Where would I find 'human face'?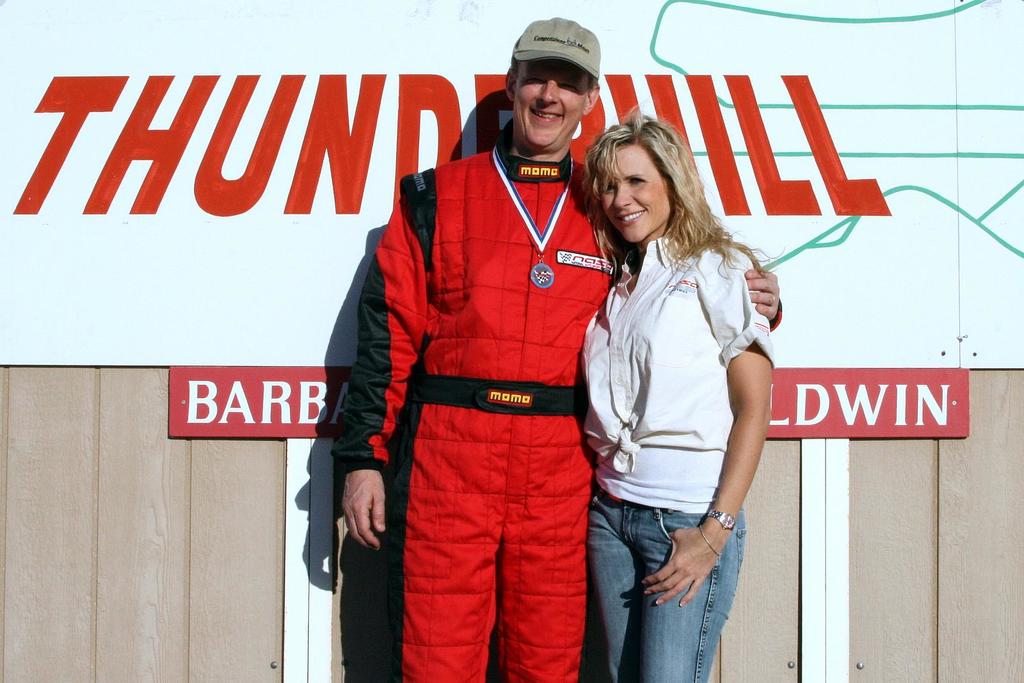
At 513/58/589/146.
